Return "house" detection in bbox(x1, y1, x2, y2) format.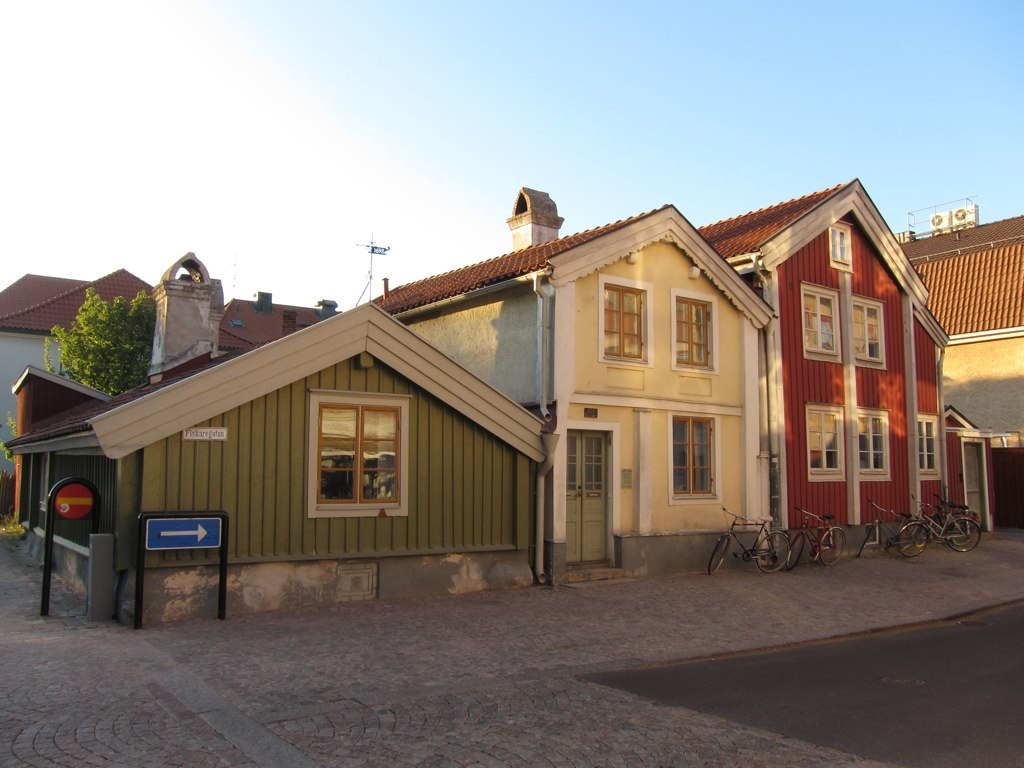
bbox(0, 270, 347, 504).
